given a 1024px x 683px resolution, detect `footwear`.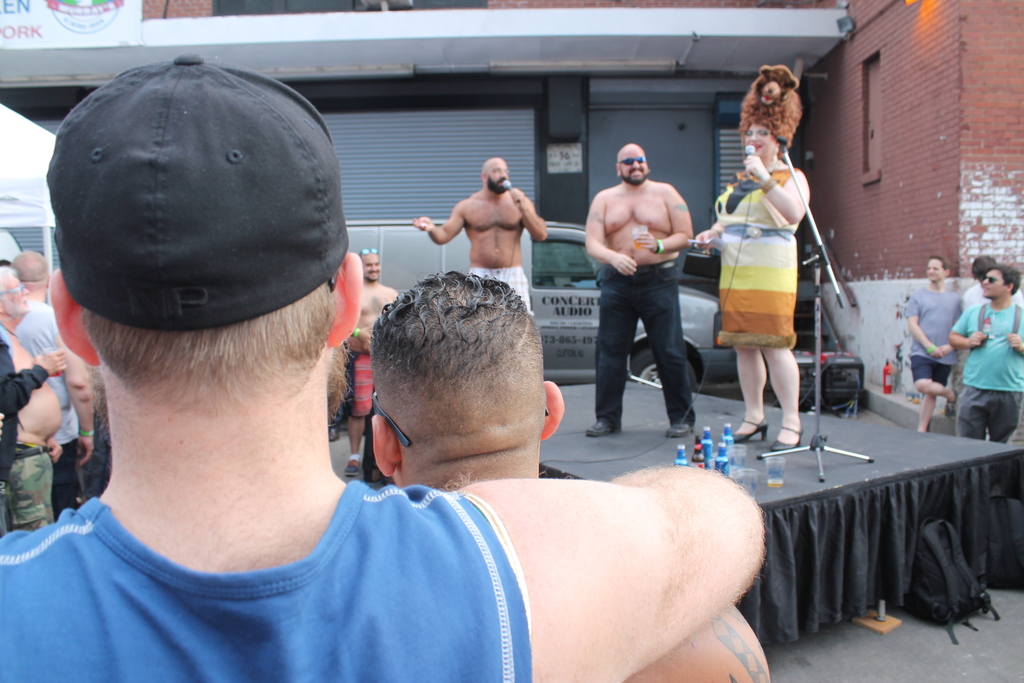
crop(721, 415, 768, 447).
